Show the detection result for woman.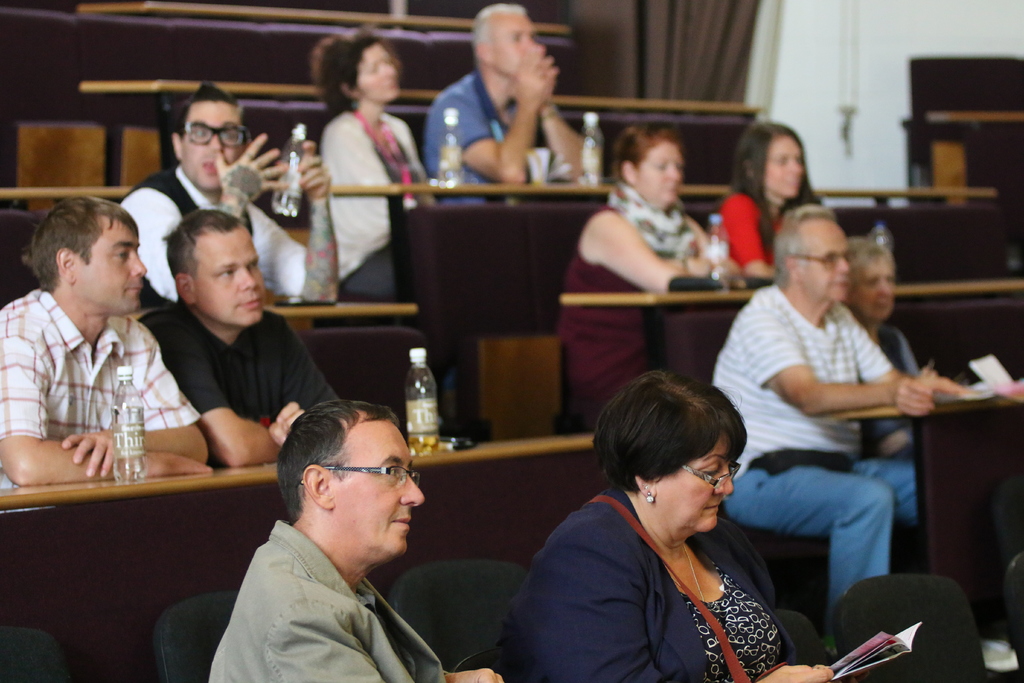
bbox=(557, 122, 750, 436).
